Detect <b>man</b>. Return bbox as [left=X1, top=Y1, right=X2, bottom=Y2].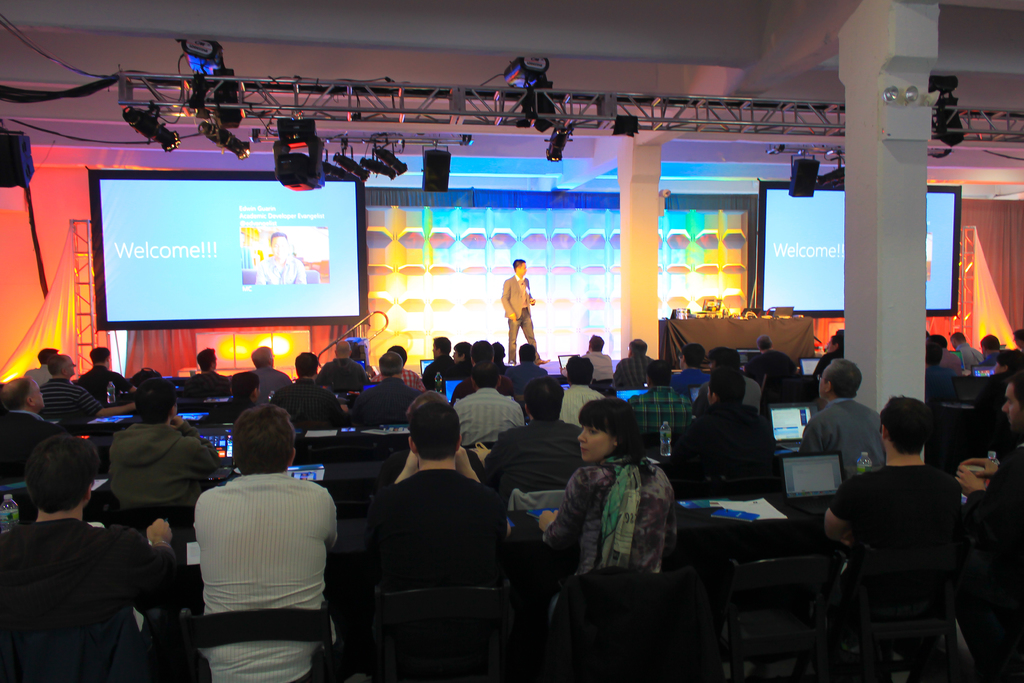
[left=37, top=356, right=141, bottom=427].
